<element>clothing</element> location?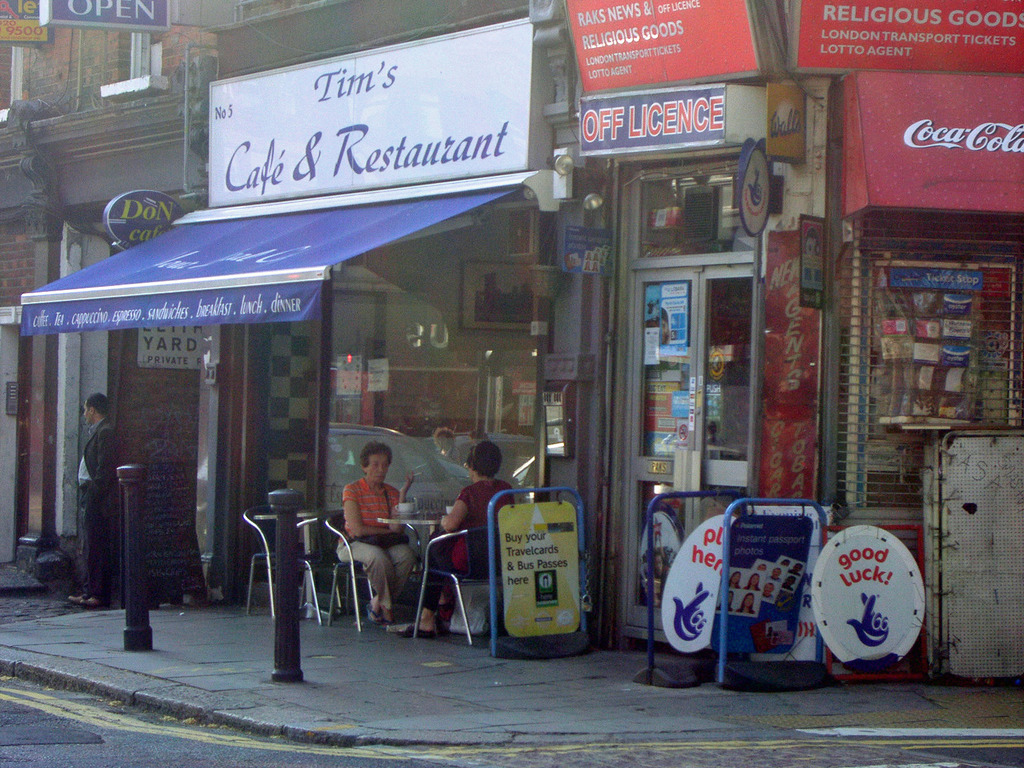
BBox(329, 456, 411, 613)
